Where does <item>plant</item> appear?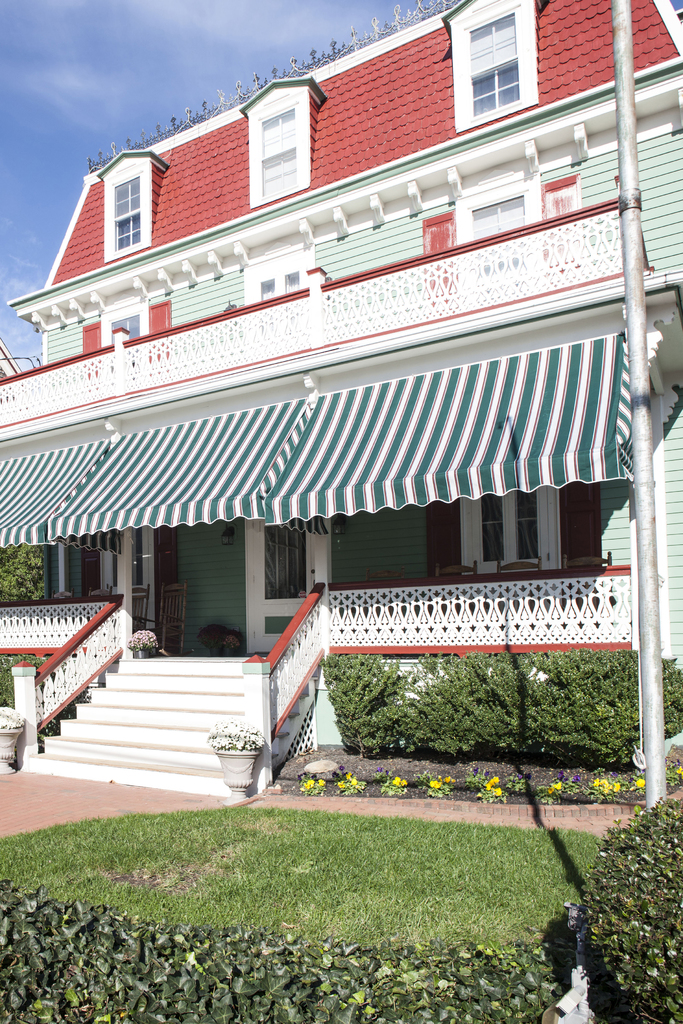
Appears at l=387, t=774, r=411, b=797.
